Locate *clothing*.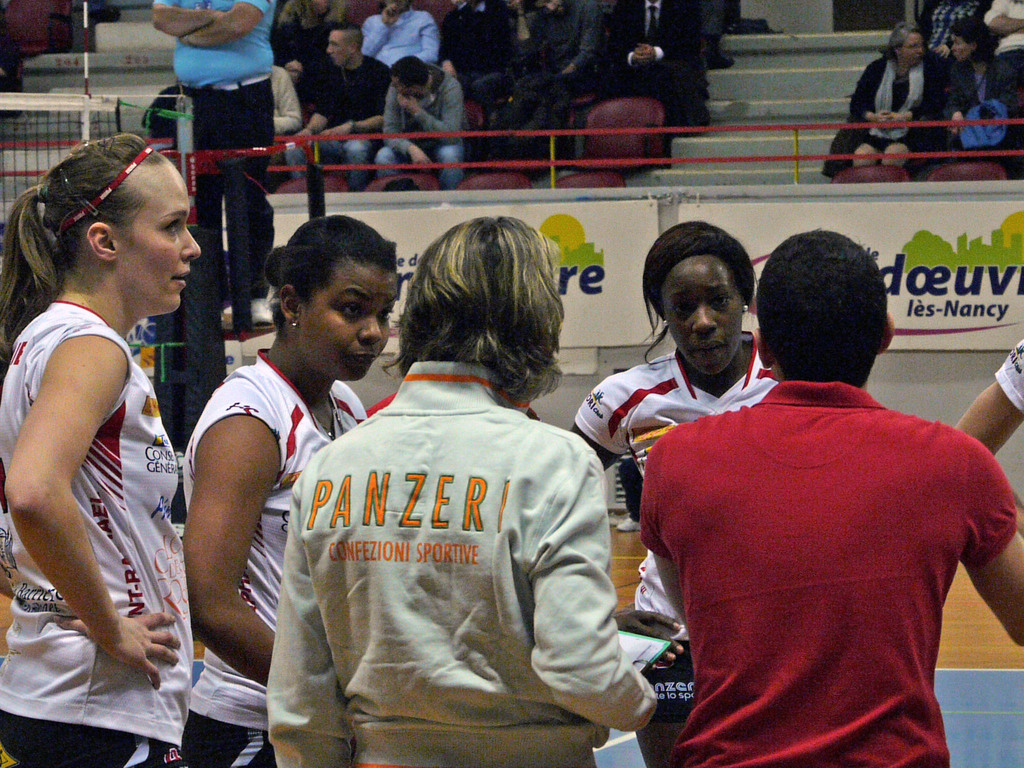
Bounding box: (189, 357, 364, 767).
